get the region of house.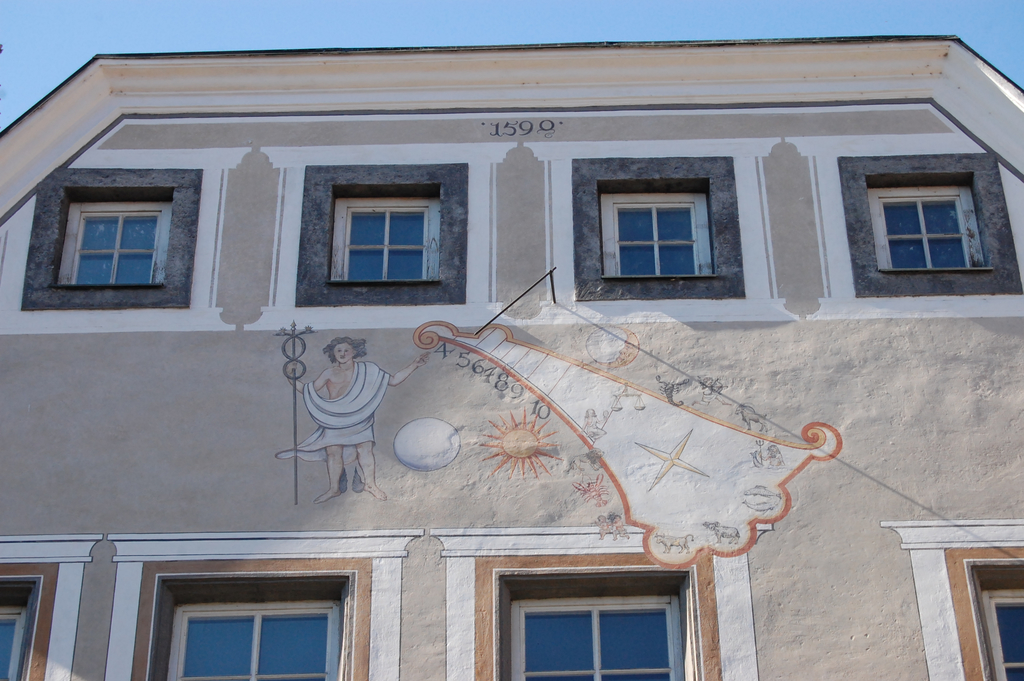
(x1=0, y1=29, x2=1023, y2=680).
